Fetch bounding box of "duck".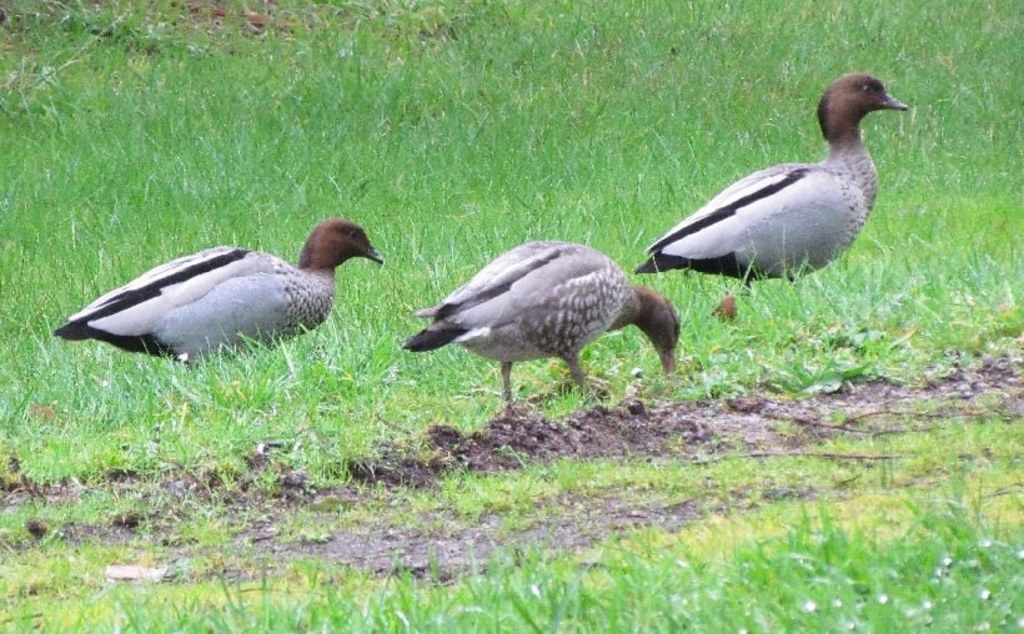
Bbox: 406:241:686:428.
